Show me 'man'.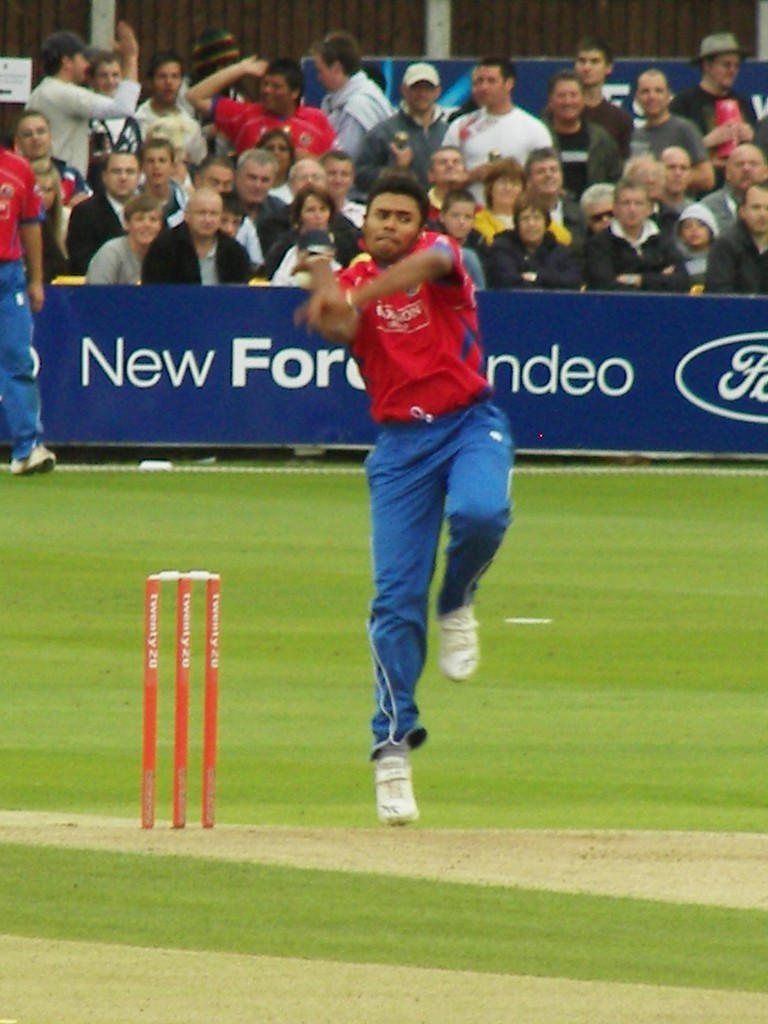
'man' is here: (138, 140, 184, 219).
